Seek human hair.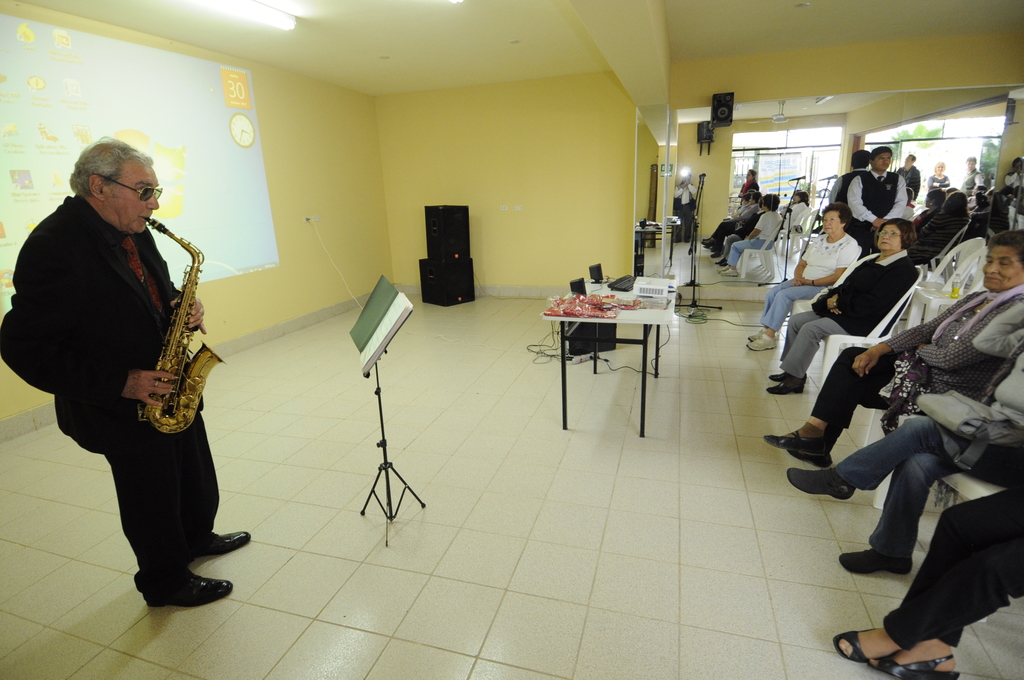
detection(927, 187, 946, 204).
